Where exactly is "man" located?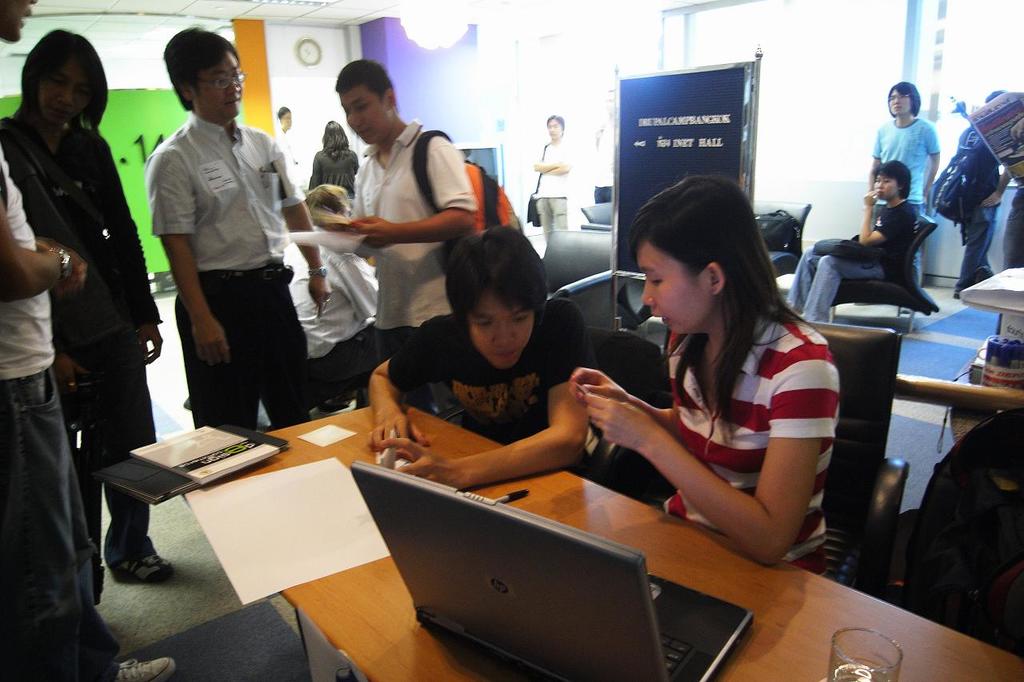
Its bounding box is <box>526,113,569,251</box>.
